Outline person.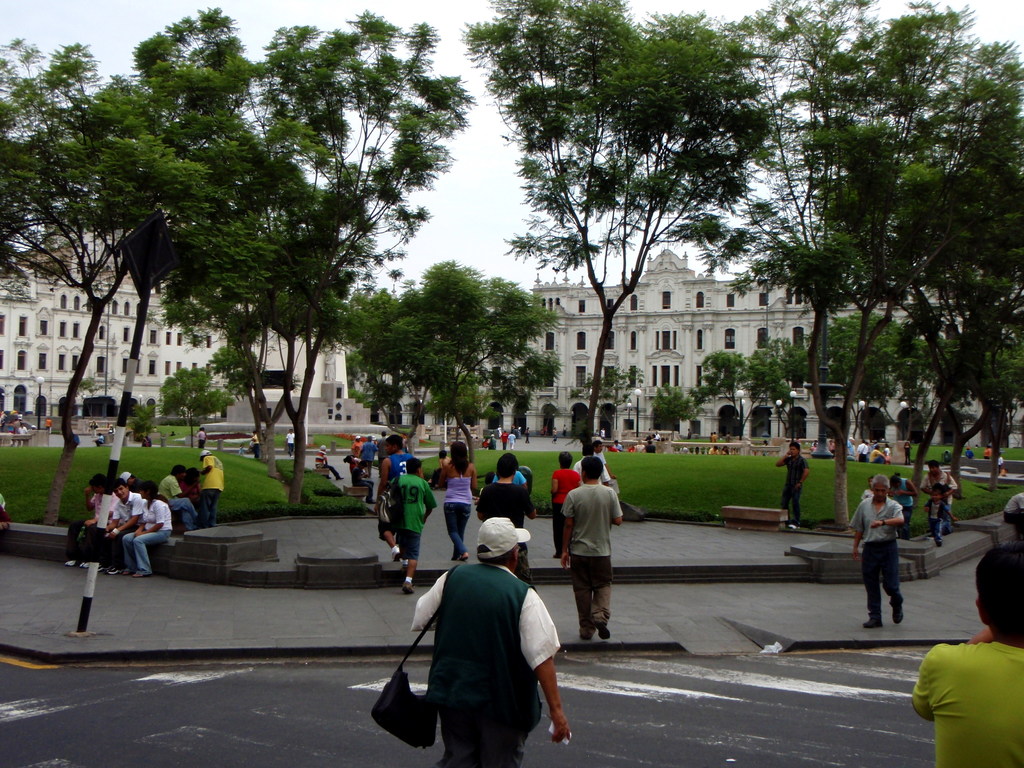
Outline: bbox(858, 478, 873, 500).
